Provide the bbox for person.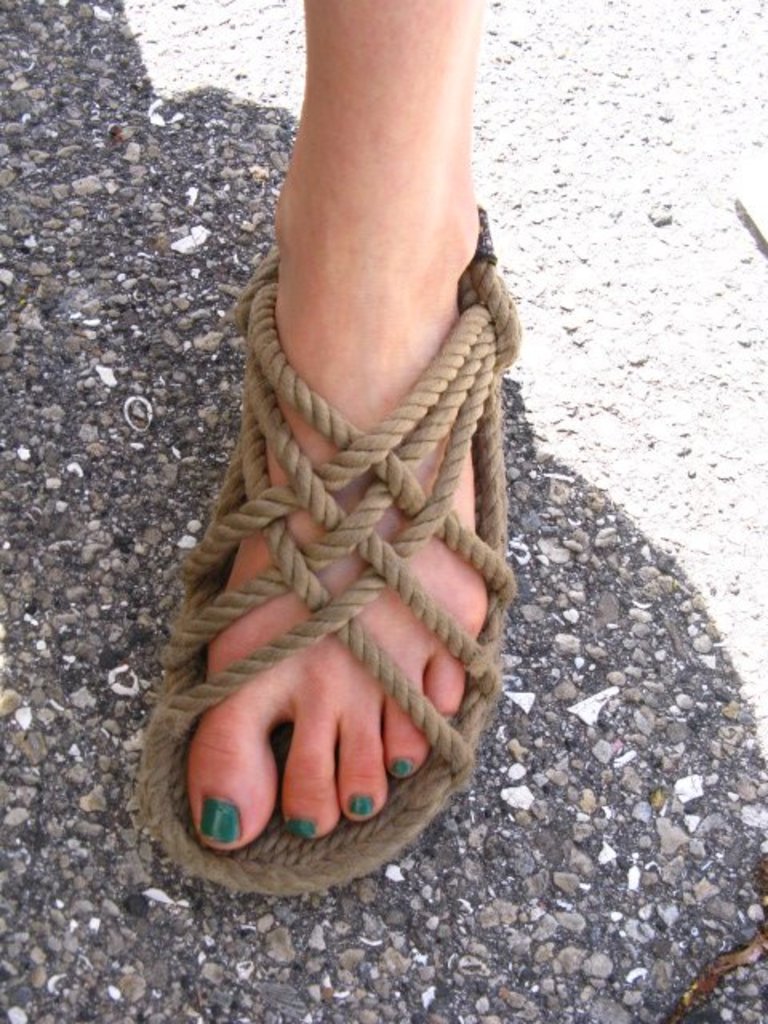
(left=131, top=0, right=525, bottom=899).
